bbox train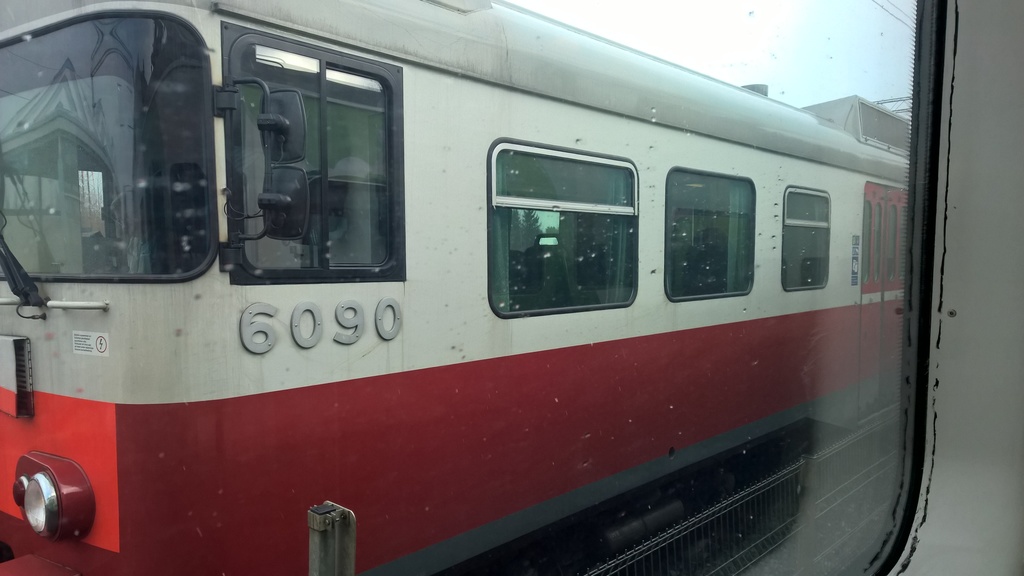
{"left": 0, "top": 0, "right": 911, "bottom": 575}
